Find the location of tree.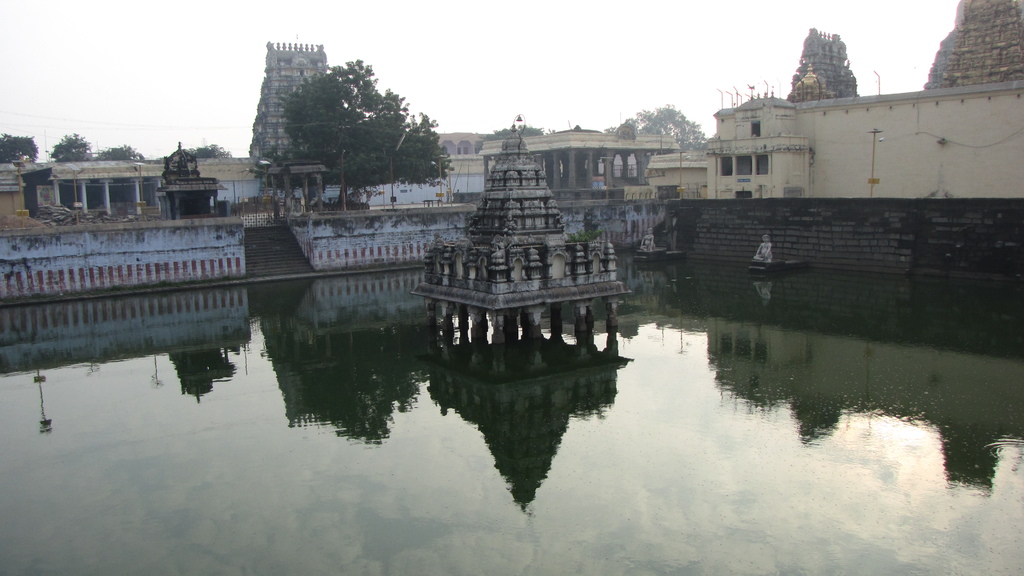
Location: <region>238, 49, 447, 196</region>.
